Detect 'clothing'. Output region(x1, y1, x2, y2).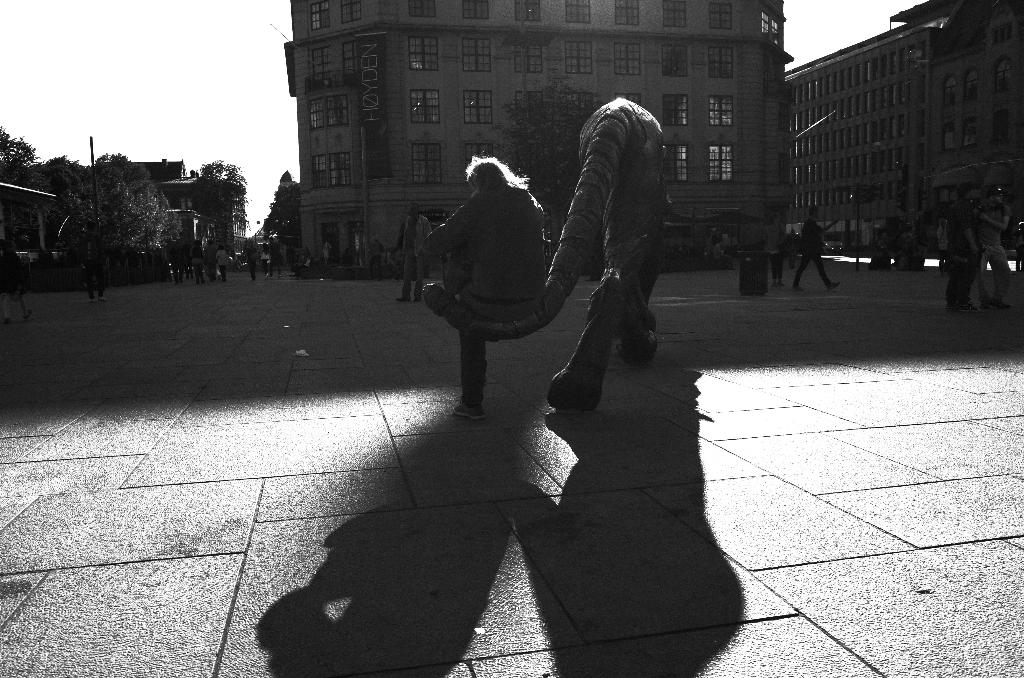
region(0, 250, 30, 319).
